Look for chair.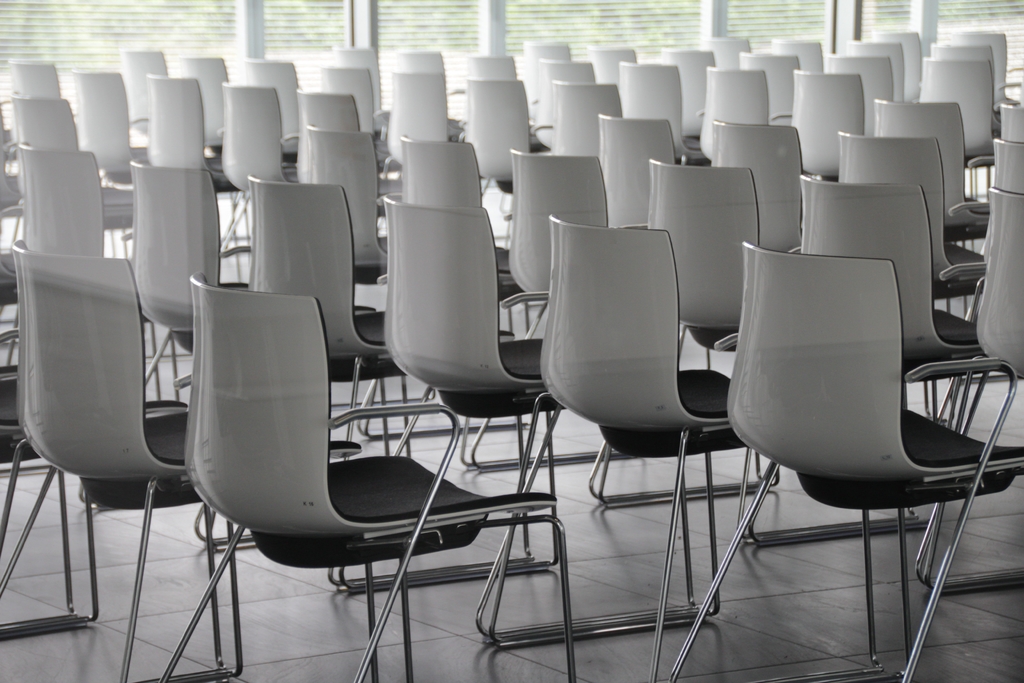
Found: bbox=[829, 132, 990, 316].
